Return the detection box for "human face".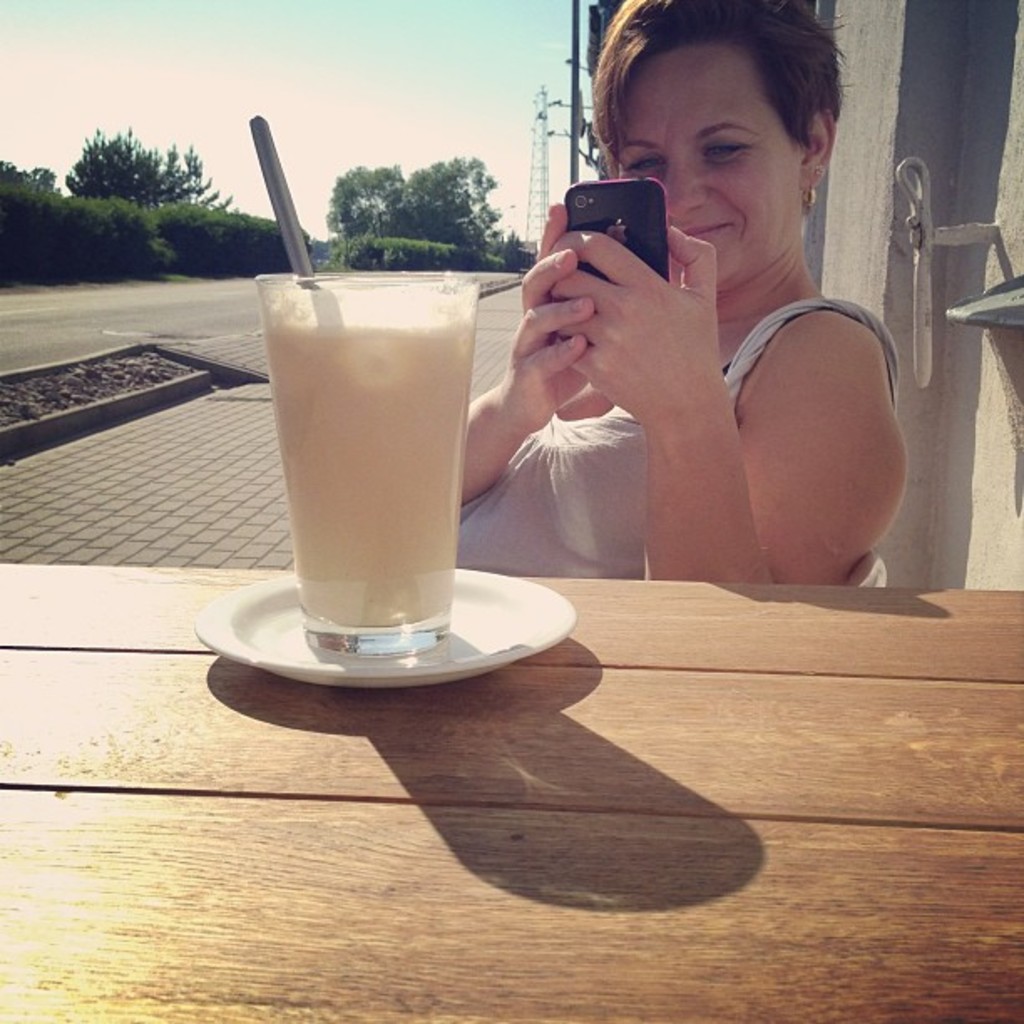
<box>617,47,803,293</box>.
